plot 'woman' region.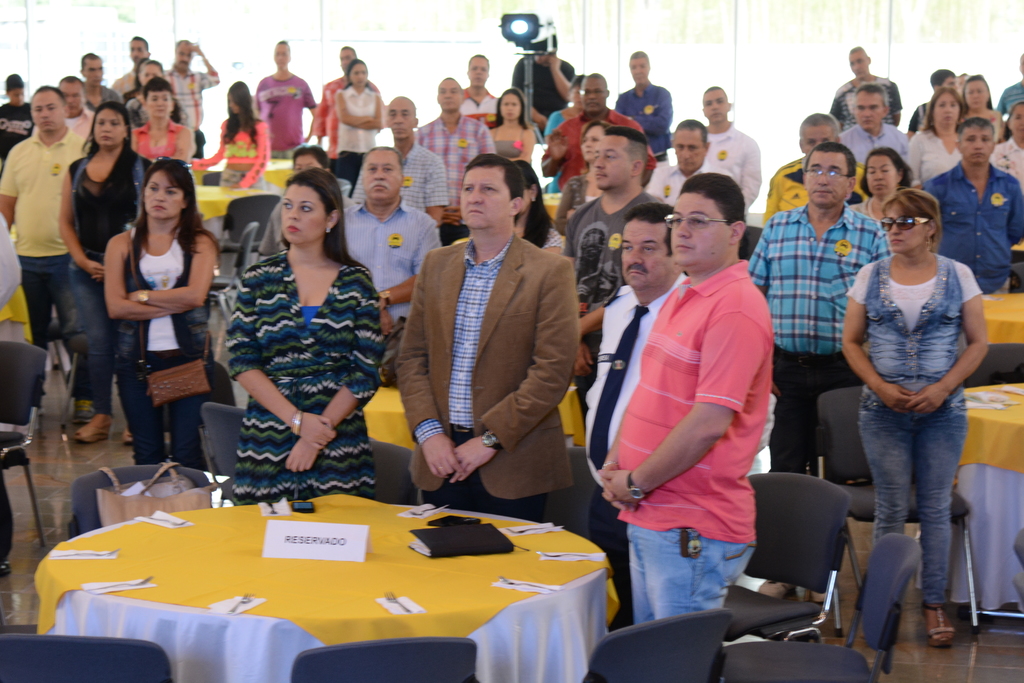
Plotted at 833:182:991:679.
